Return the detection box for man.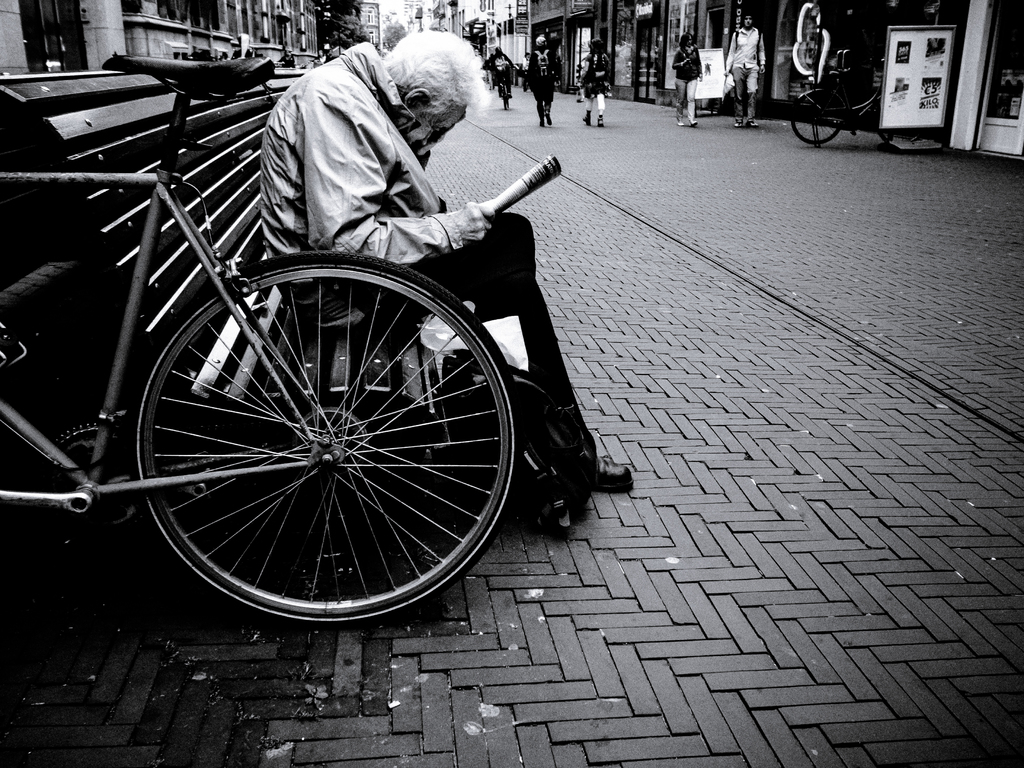
726:19:764:130.
